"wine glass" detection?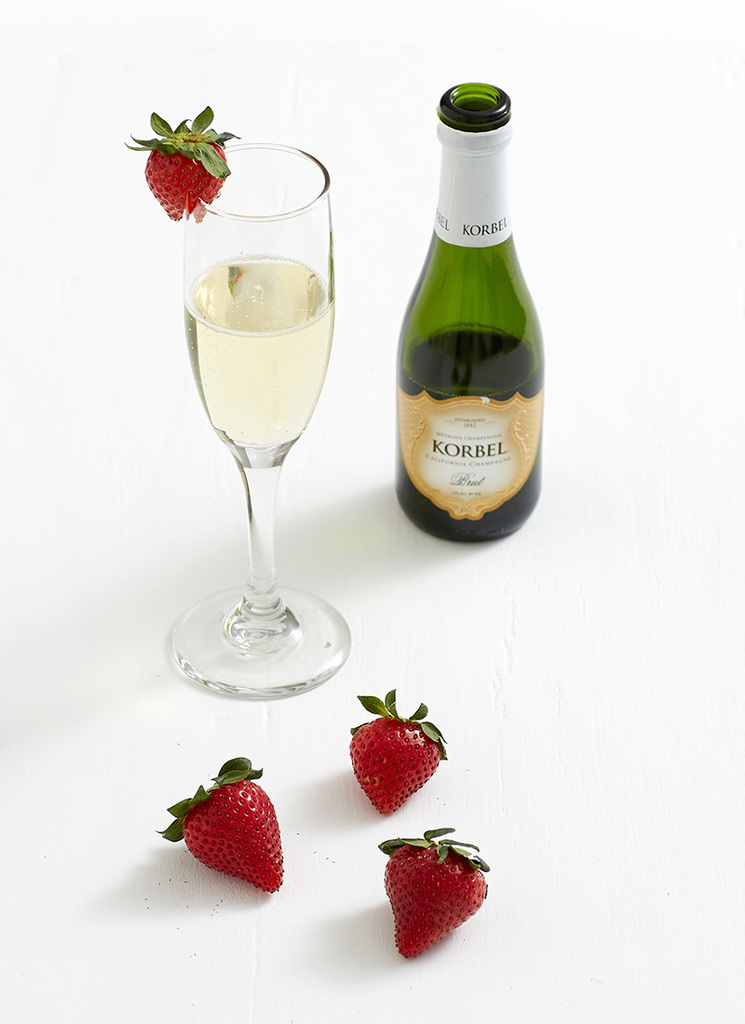
(165,141,354,704)
